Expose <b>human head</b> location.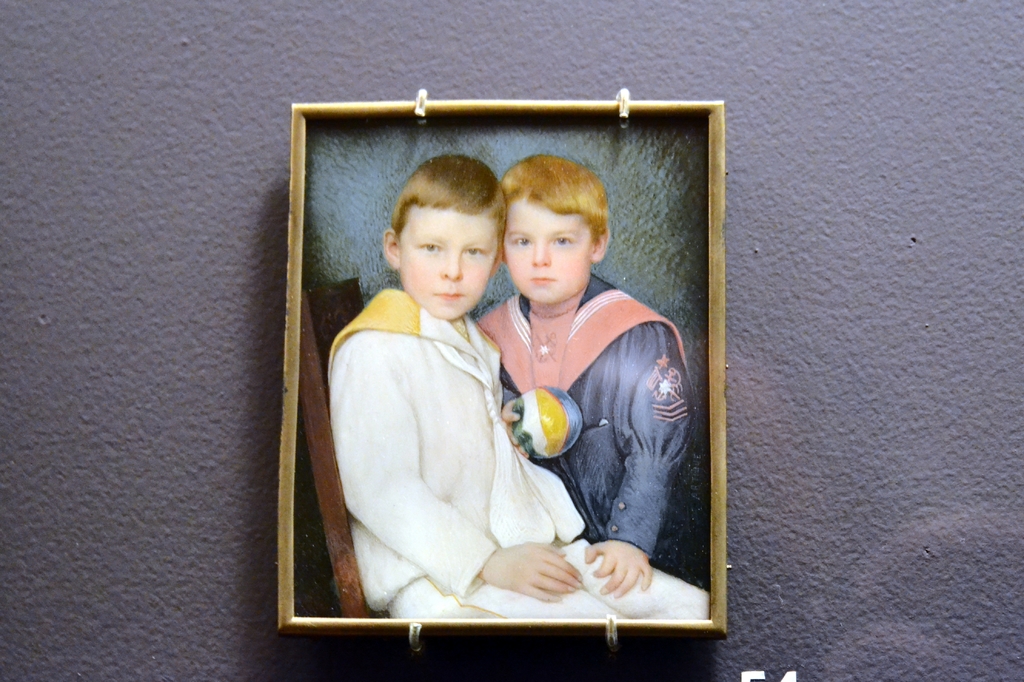
Exposed at {"left": 486, "top": 154, "right": 617, "bottom": 319}.
